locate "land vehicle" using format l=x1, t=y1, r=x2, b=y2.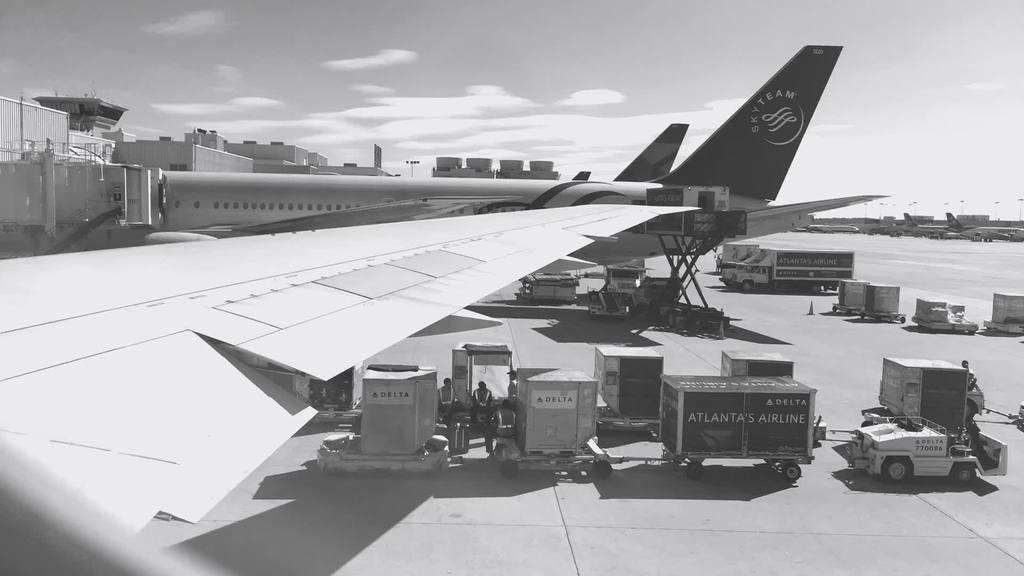
l=731, t=246, r=854, b=295.
